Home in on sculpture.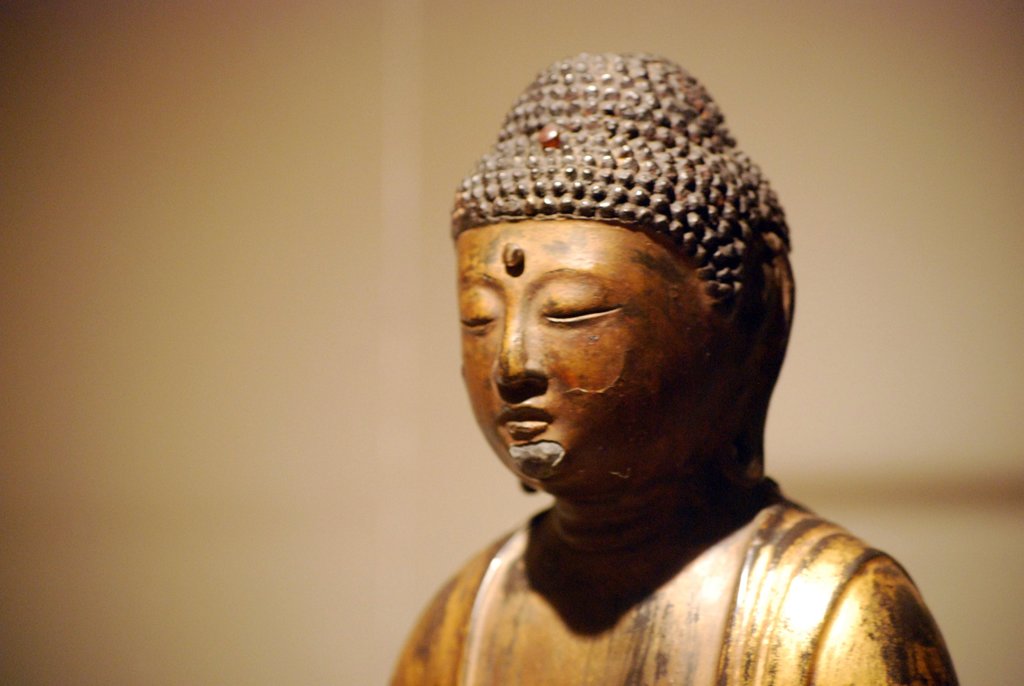
Homed in at 364,87,964,684.
